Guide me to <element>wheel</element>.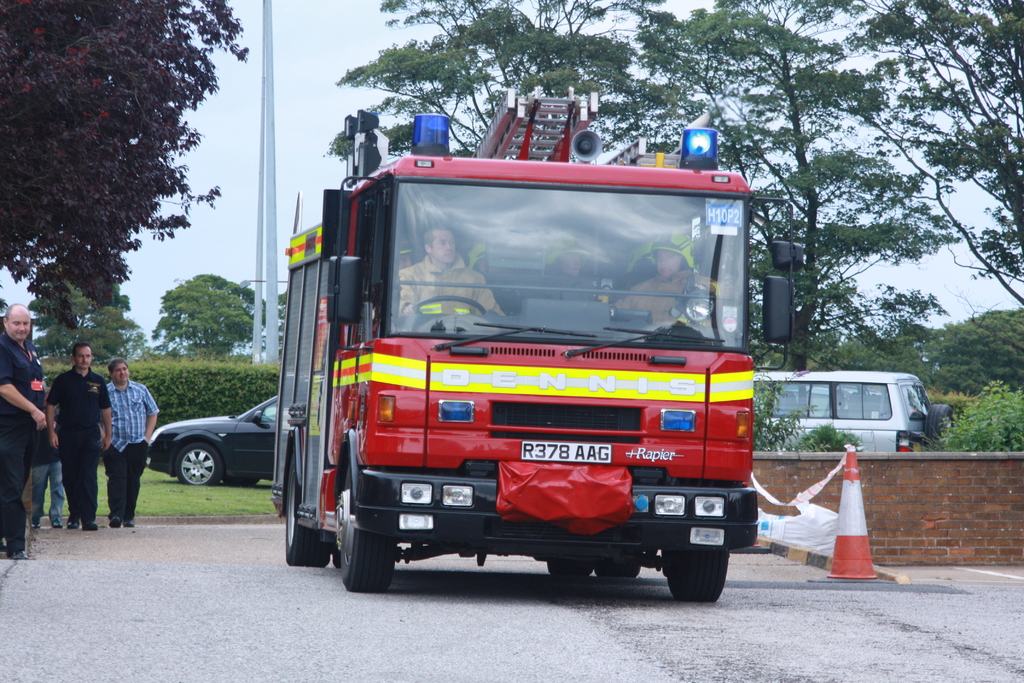
Guidance: <region>413, 298, 490, 322</region>.
